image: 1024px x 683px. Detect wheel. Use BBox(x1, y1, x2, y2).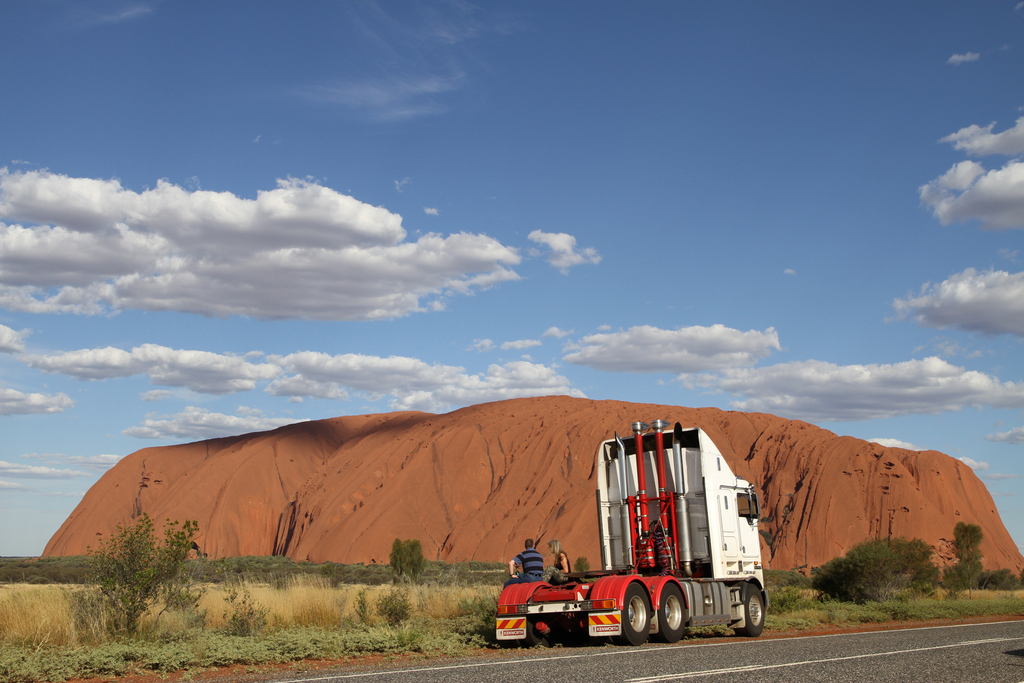
BBox(657, 584, 684, 642).
